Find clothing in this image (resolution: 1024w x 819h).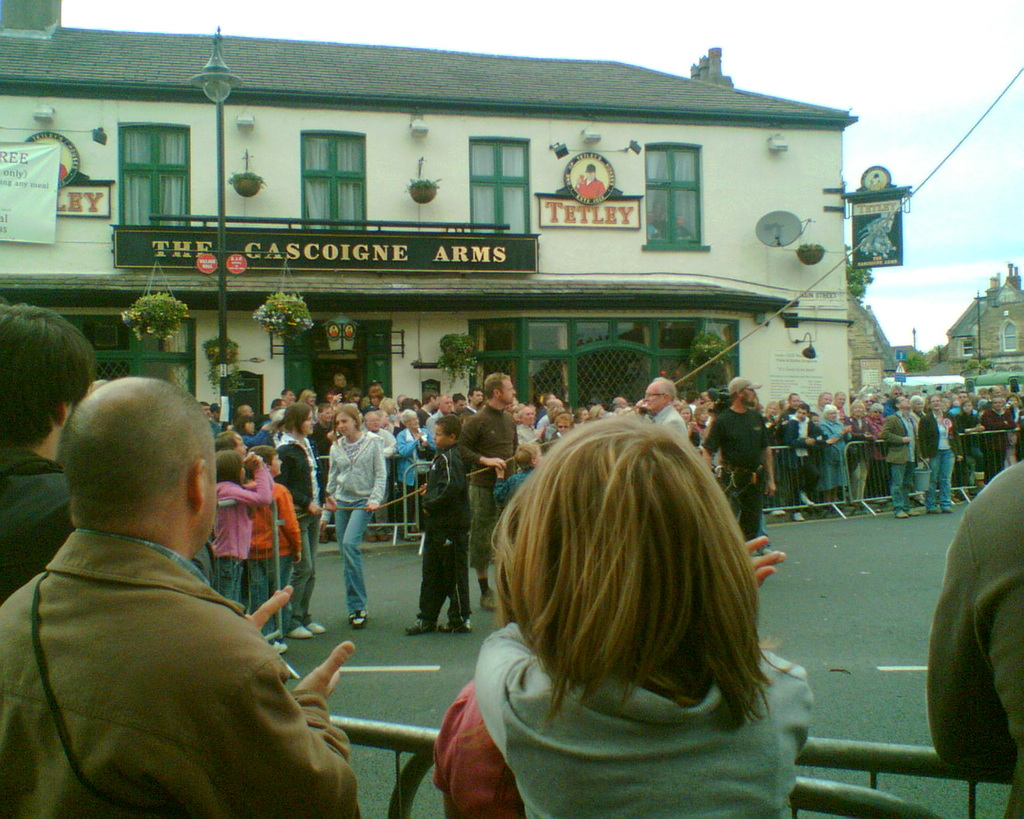
0, 447, 74, 602.
